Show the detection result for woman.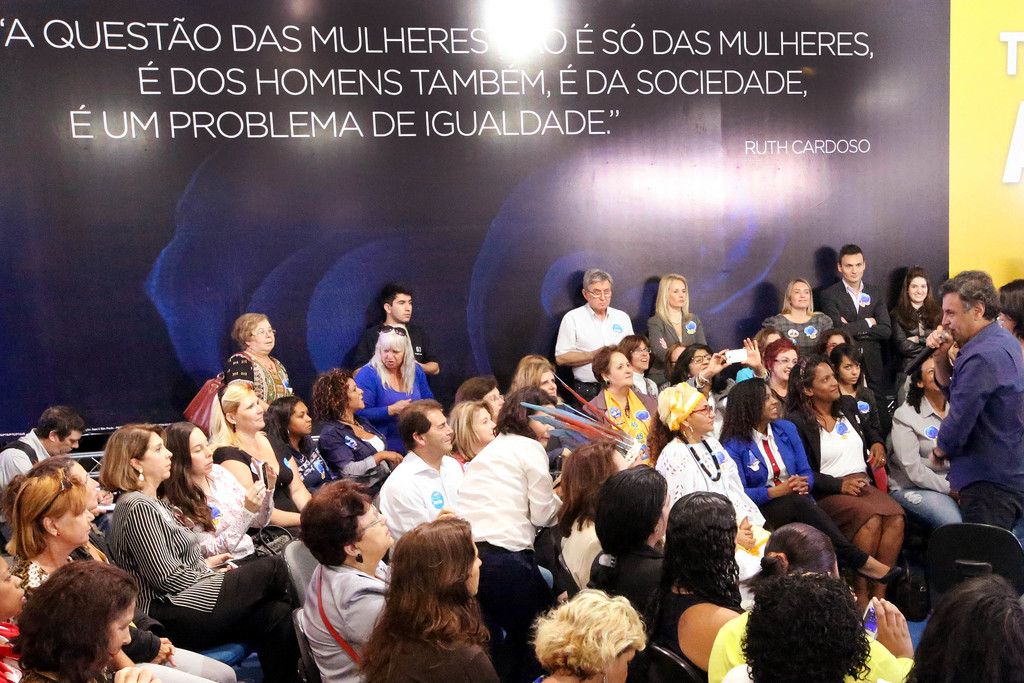
360 508 531 682.
